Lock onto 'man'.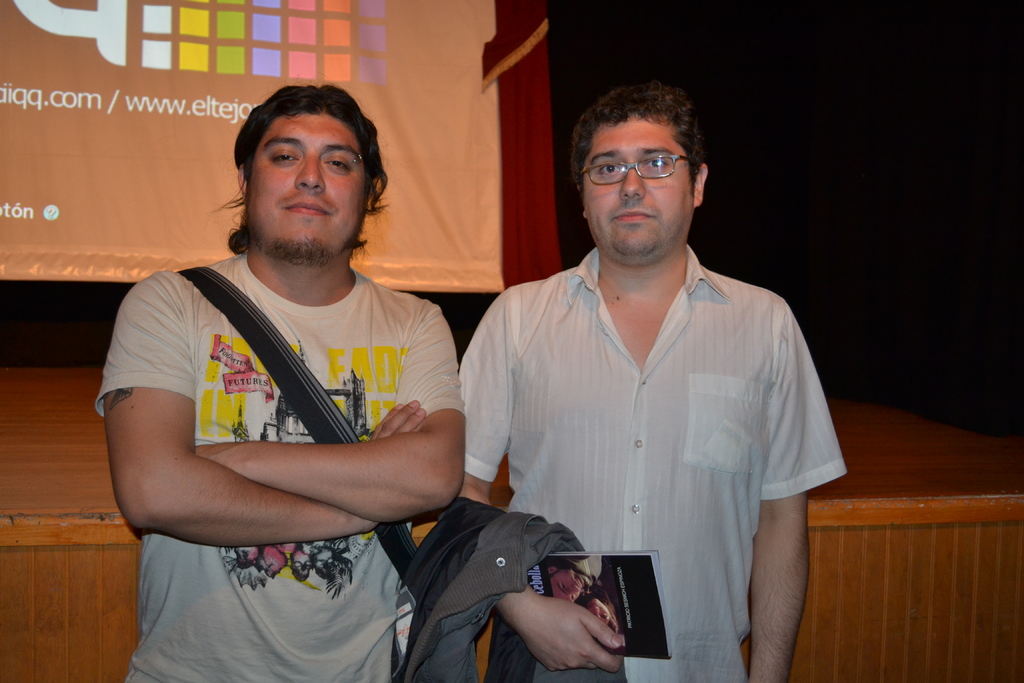
Locked: left=94, top=81, right=461, bottom=682.
